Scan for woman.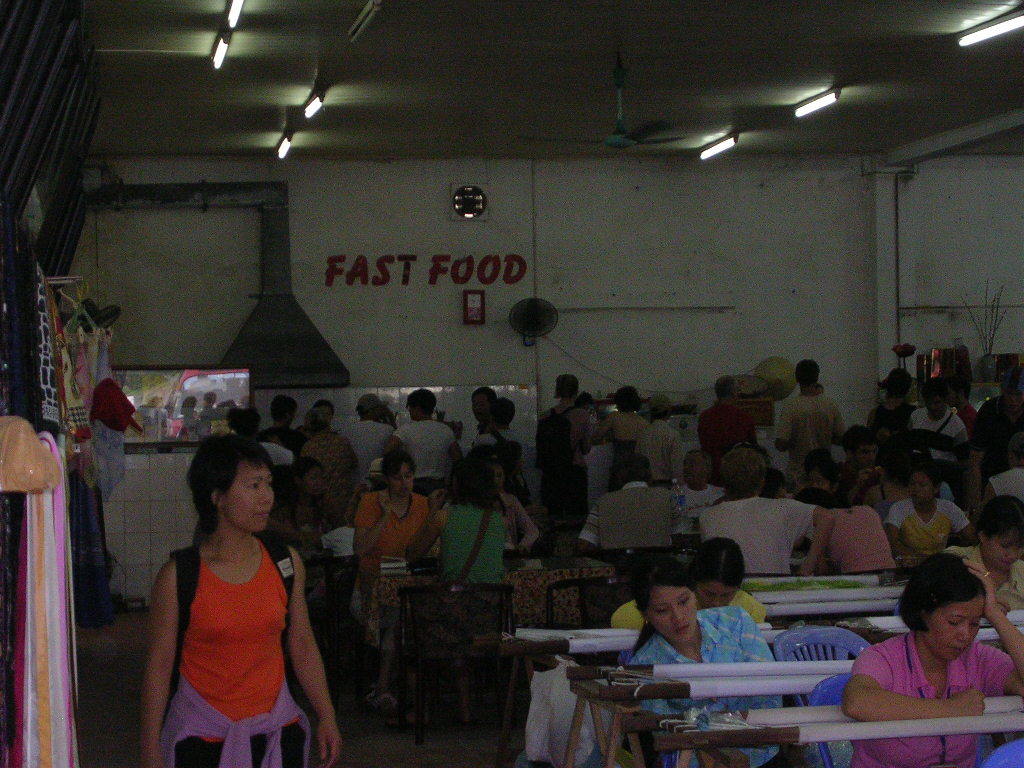
Scan result: <bbox>945, 493, 1023, 612</bbox>.
